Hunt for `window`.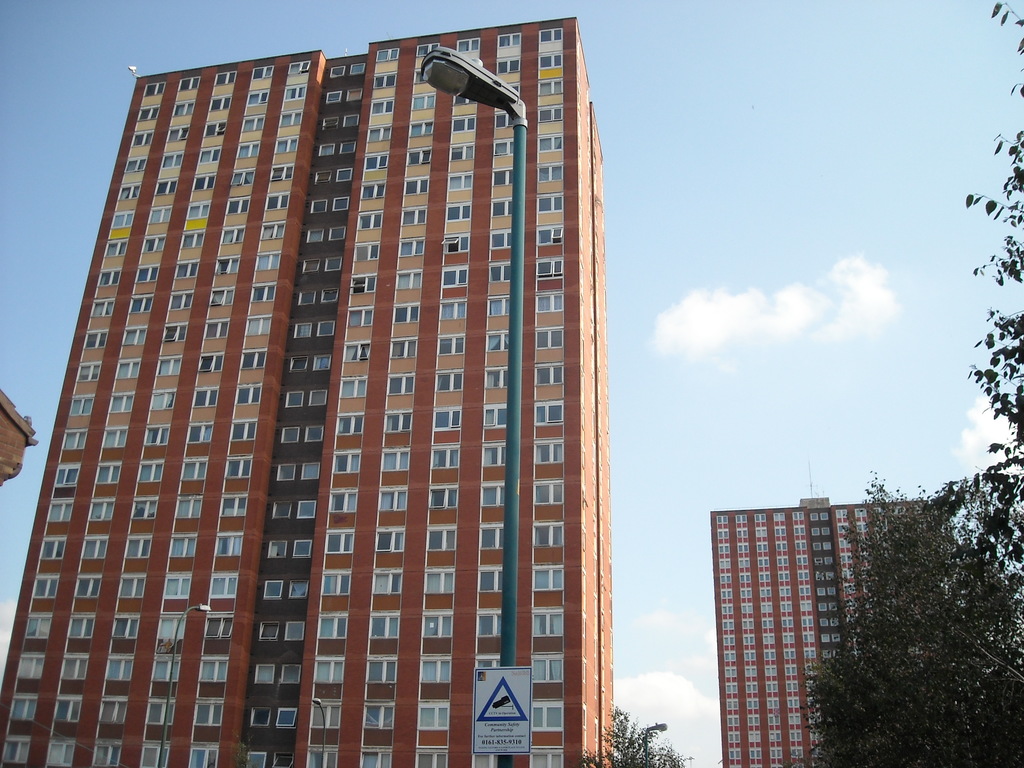
Hunted down at left=83, top=331, right=108, bottom=349.
